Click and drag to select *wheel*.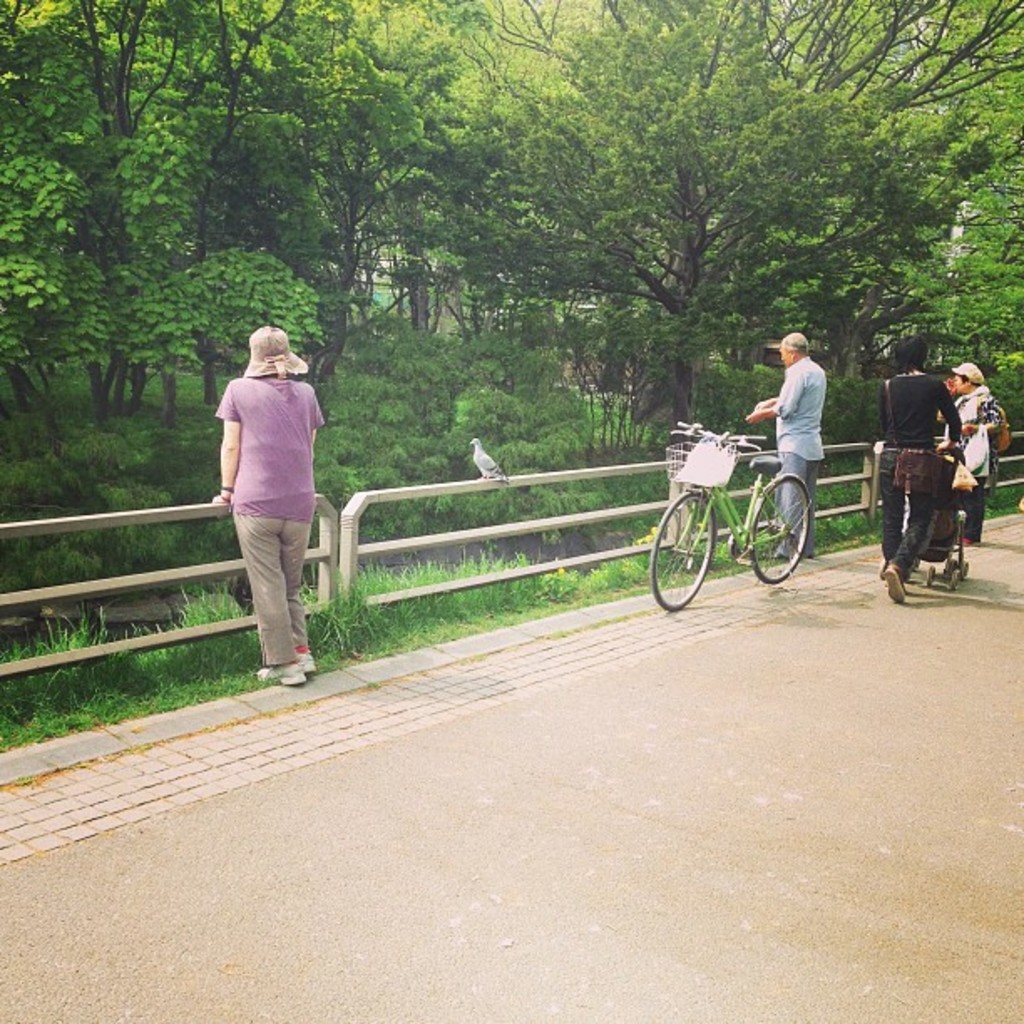
Selection: {"left": 960, "top": 559, "right": 967, "bottom": 574}.
